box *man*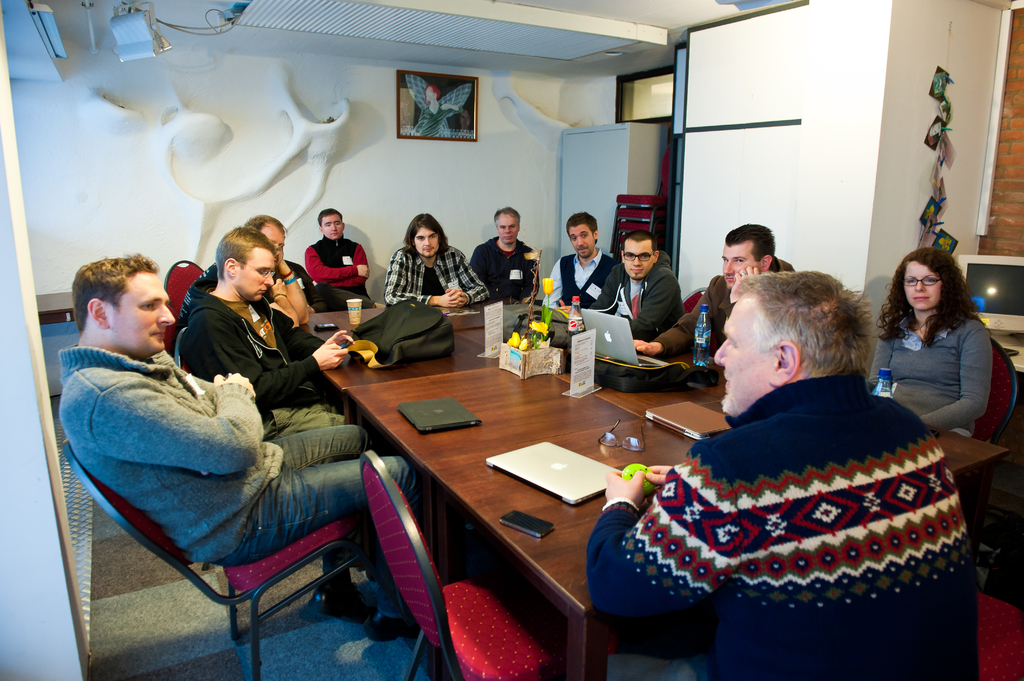
(left=302, top=208, right=378, bottom=309)
